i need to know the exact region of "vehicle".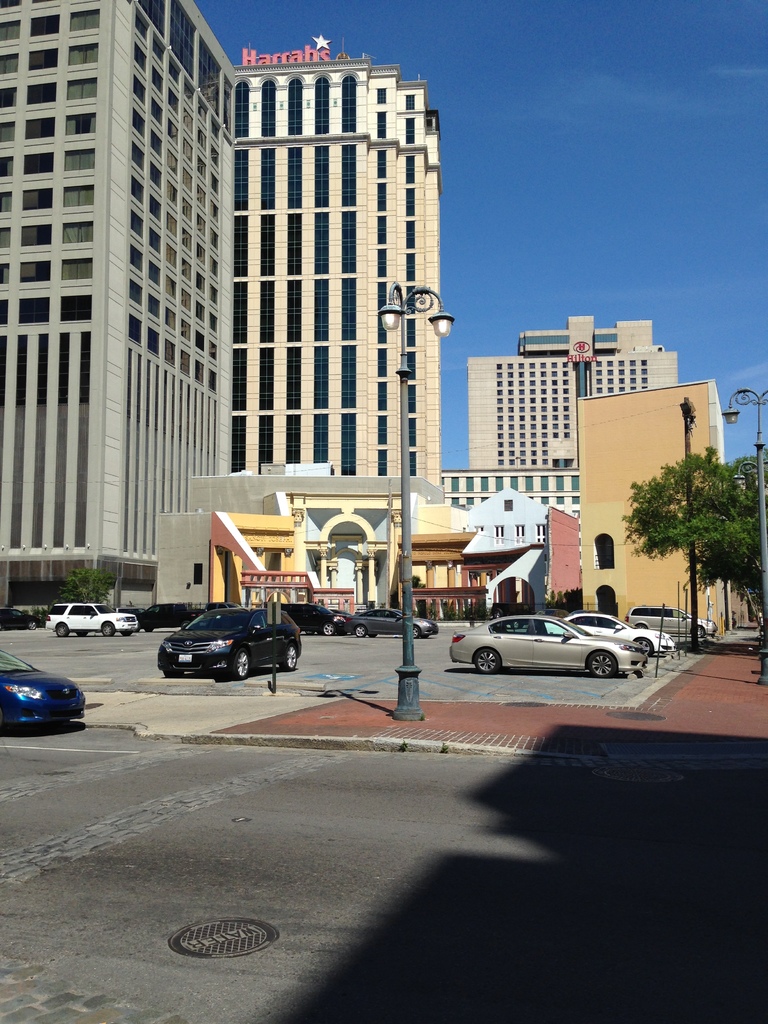
Region: bbox(513, 614, 677, 659).
